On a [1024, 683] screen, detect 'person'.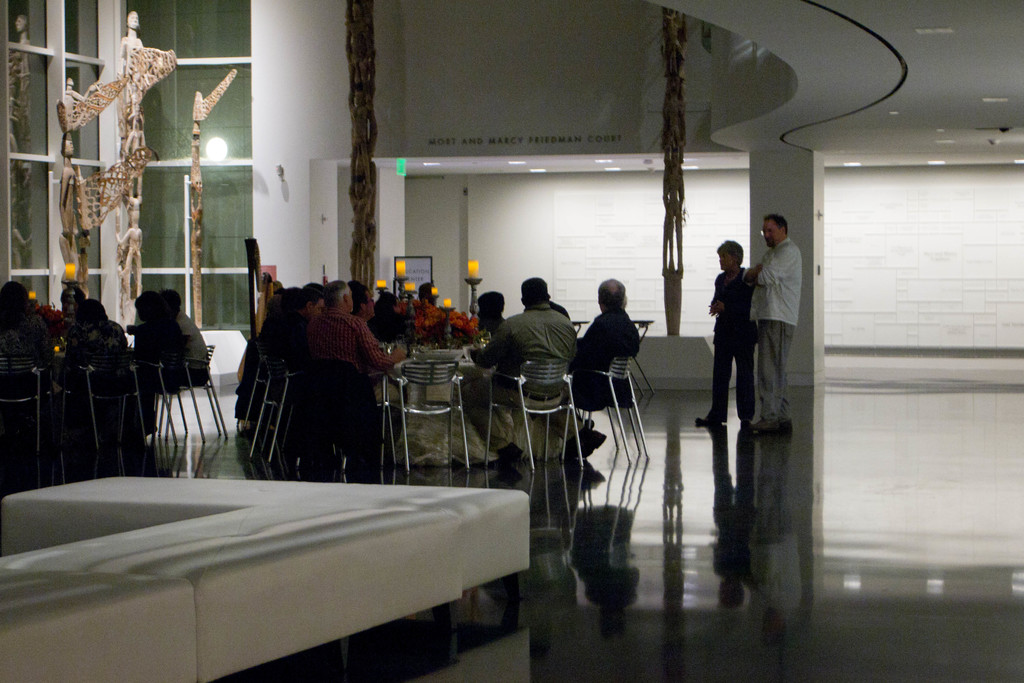
bbox=[571, 277, 642, 457].
